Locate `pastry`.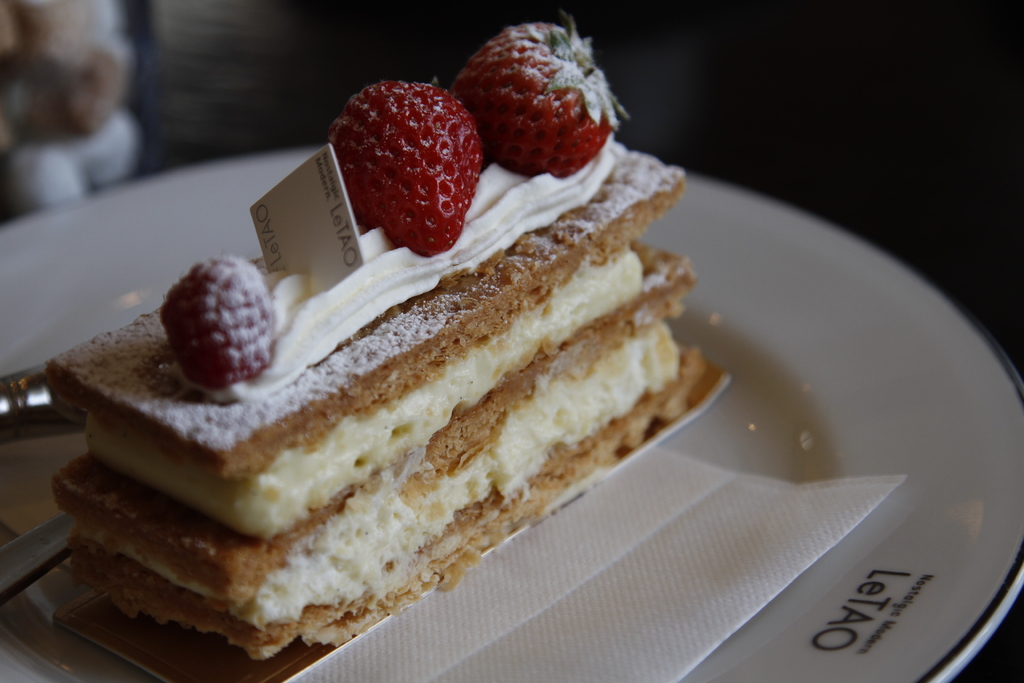
Bounding box: 26,62,745,647.
